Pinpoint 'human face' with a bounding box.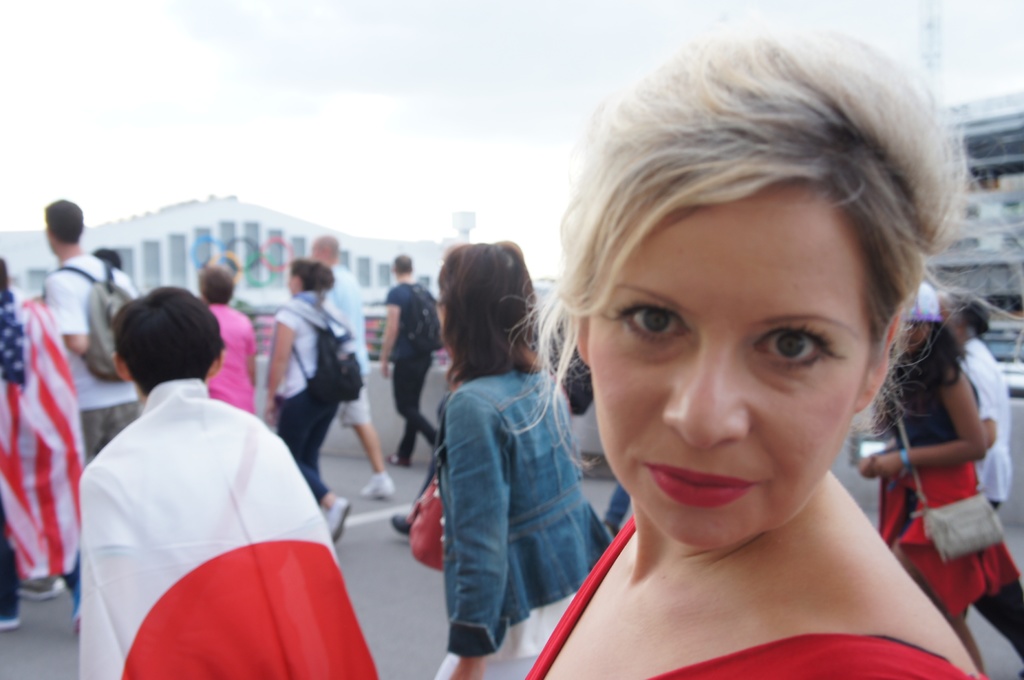
left=42, top=197, right=85, bottom=245.
